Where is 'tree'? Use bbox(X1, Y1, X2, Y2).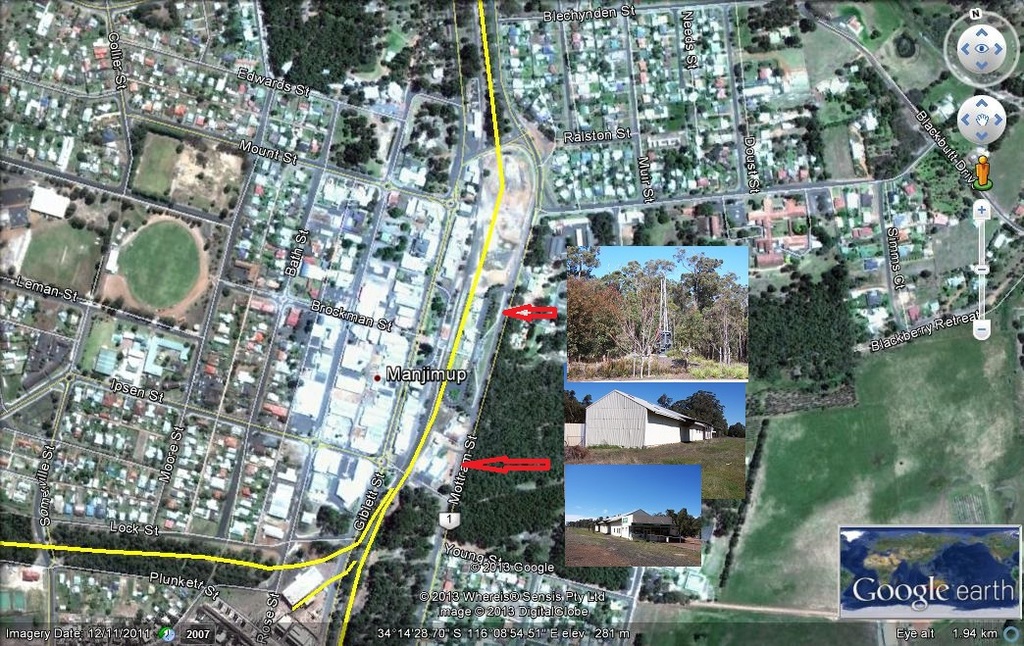
bbox(560, 387, 597, 422).
